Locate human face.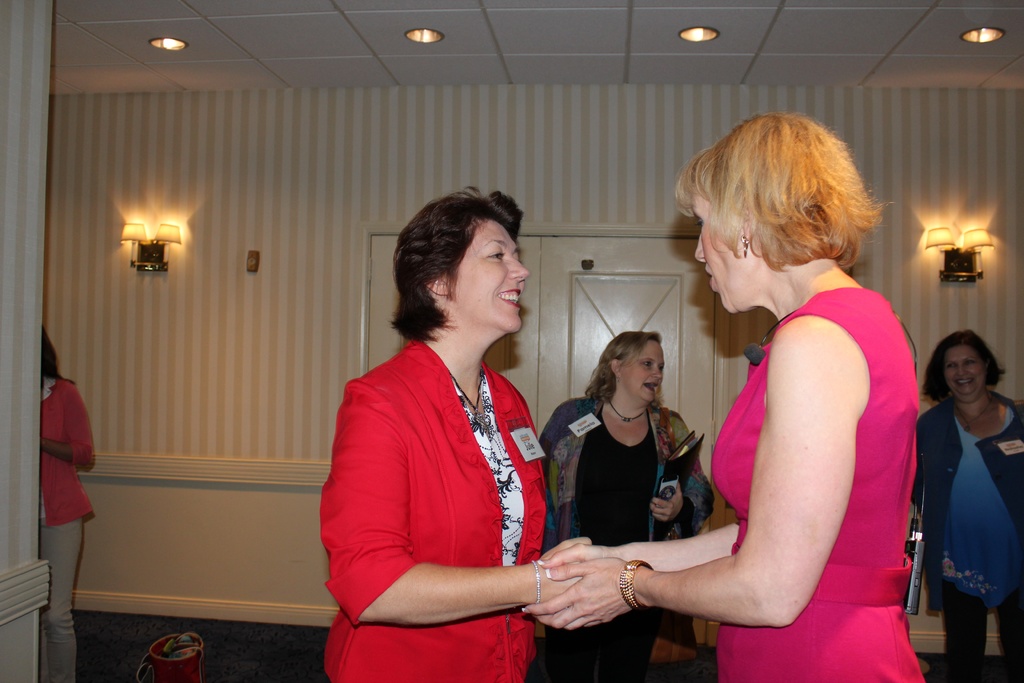
Bounding box: bbox=[950, 342, 982, 400].
